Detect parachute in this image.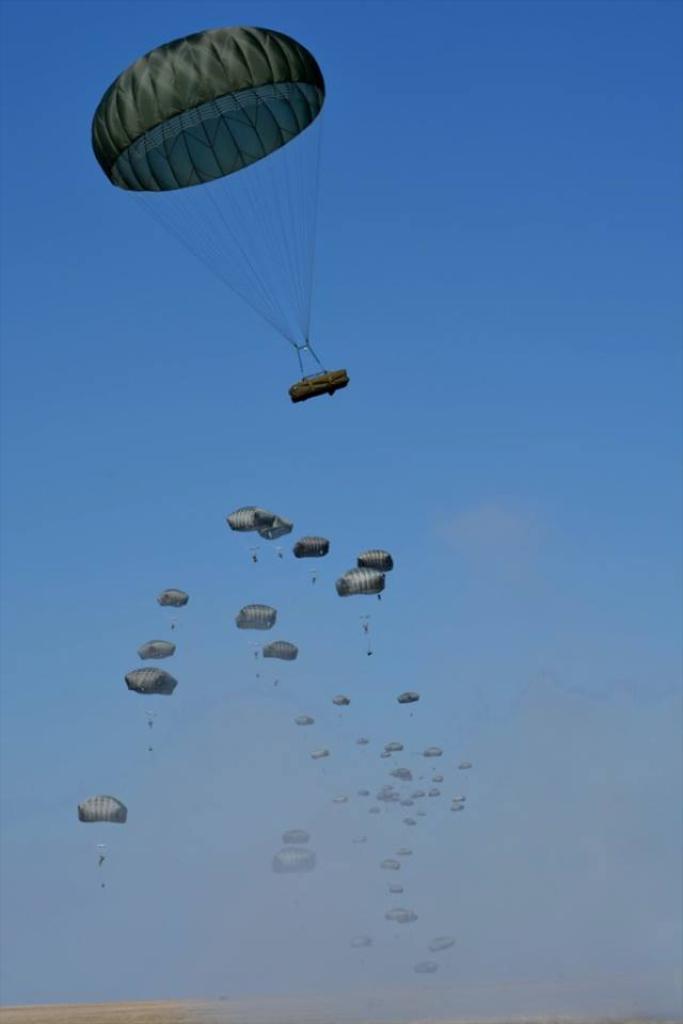
Detection: [left=238, top=603, right=277, bottom=627].
